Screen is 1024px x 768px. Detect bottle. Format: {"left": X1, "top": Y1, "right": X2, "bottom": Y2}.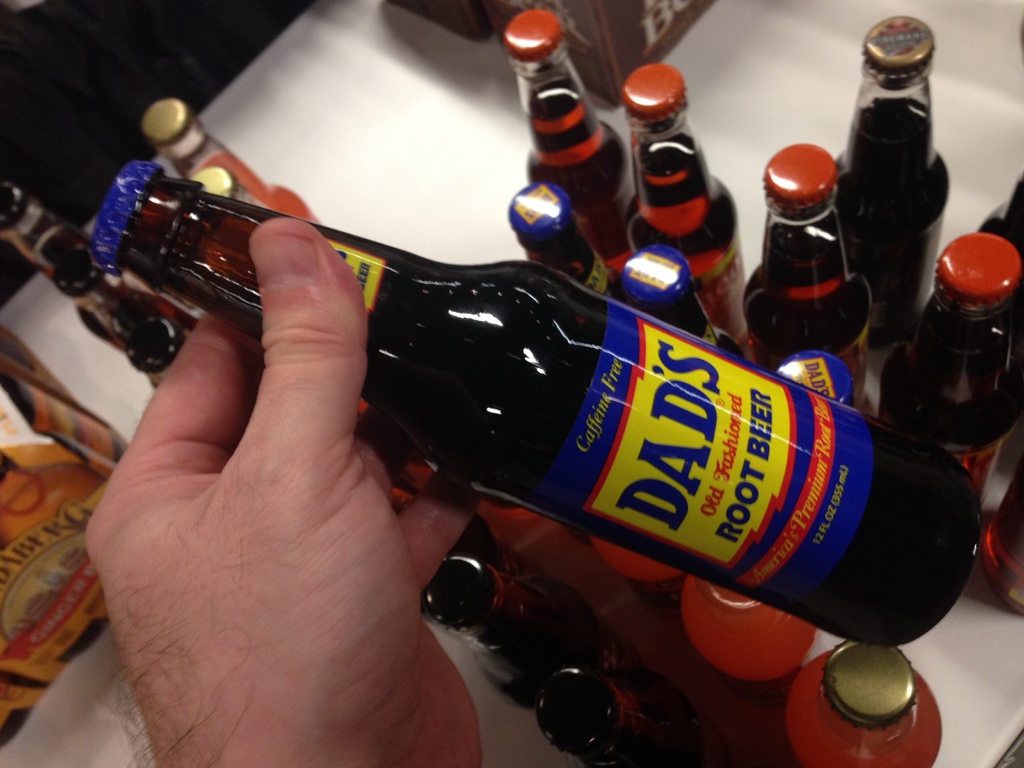
{"left": 876, "top": 234, "right": 1023, "bottom": 515}.
